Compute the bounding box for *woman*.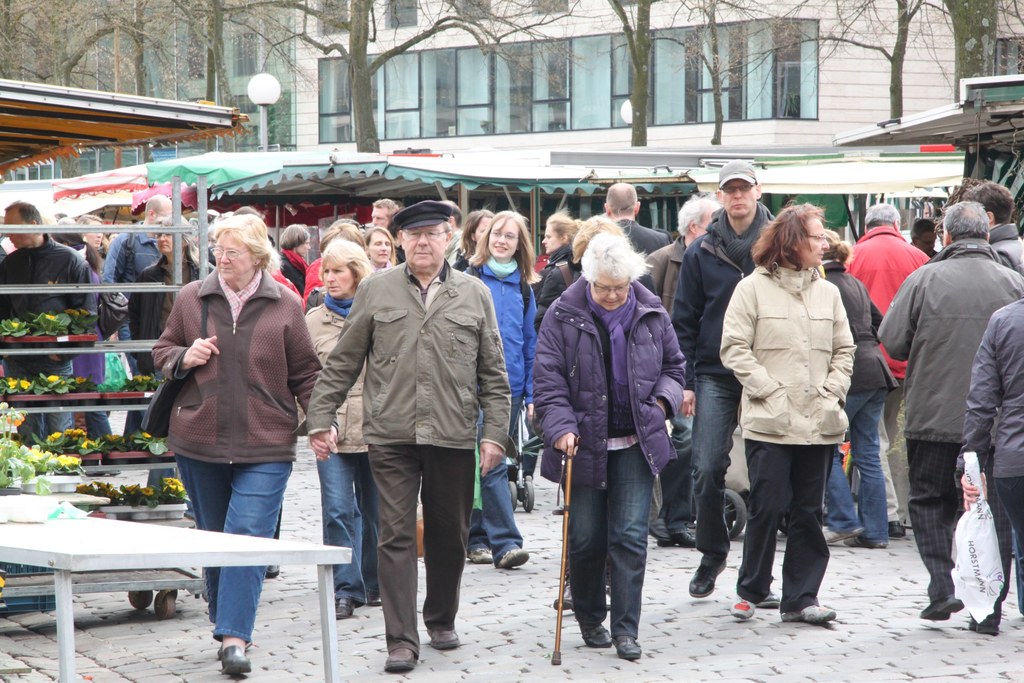
366/228/396/267.
